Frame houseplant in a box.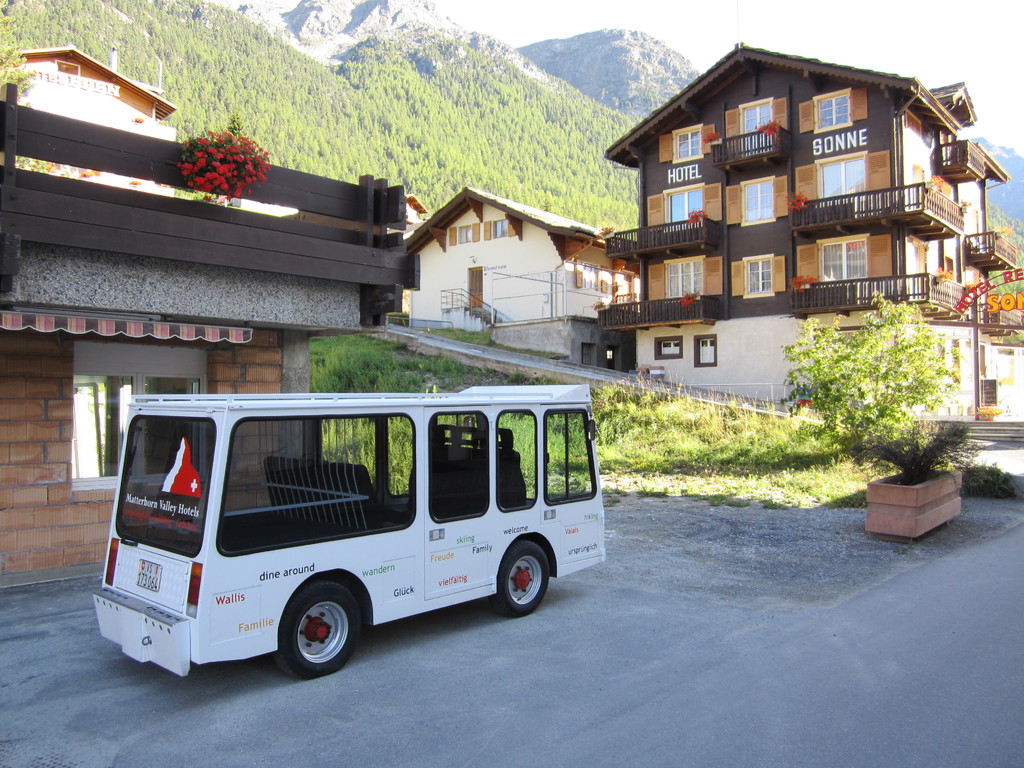
{"left": 837, "top": 420, "right": 989, "bottom": 540}.
